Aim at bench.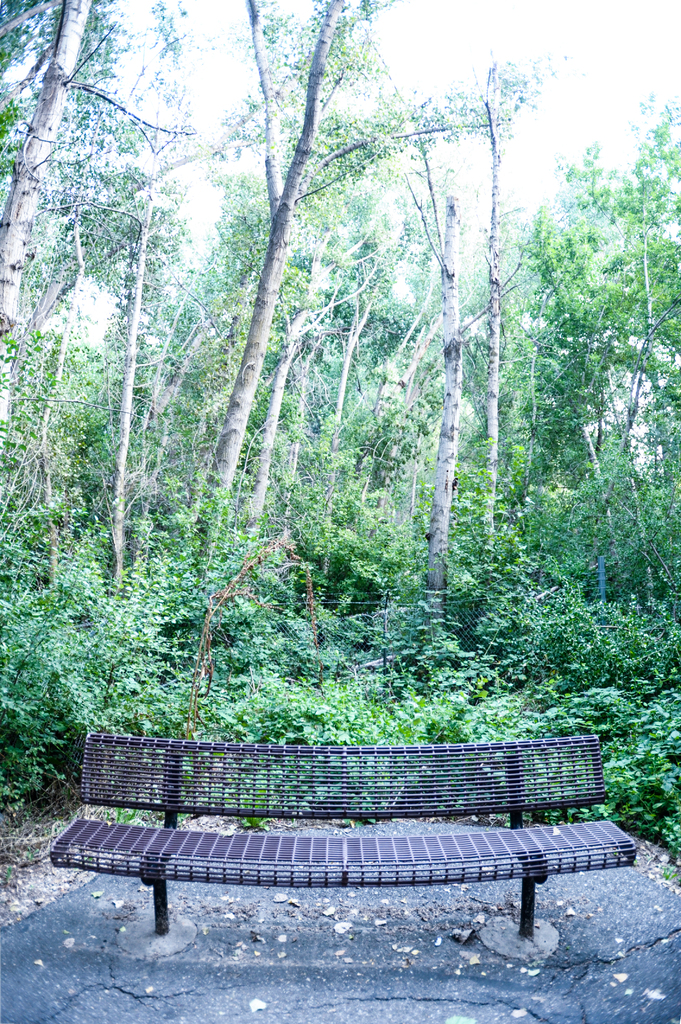
Aimed at <box>61,745,638,962</box>.
